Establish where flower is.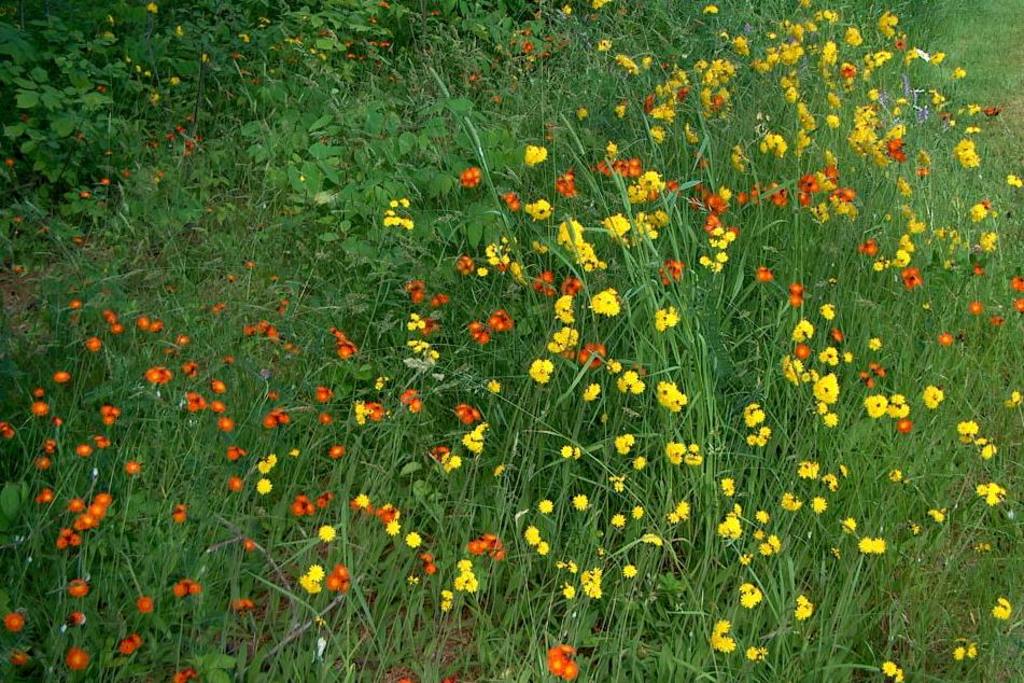
Established at 170 661 198 682.
